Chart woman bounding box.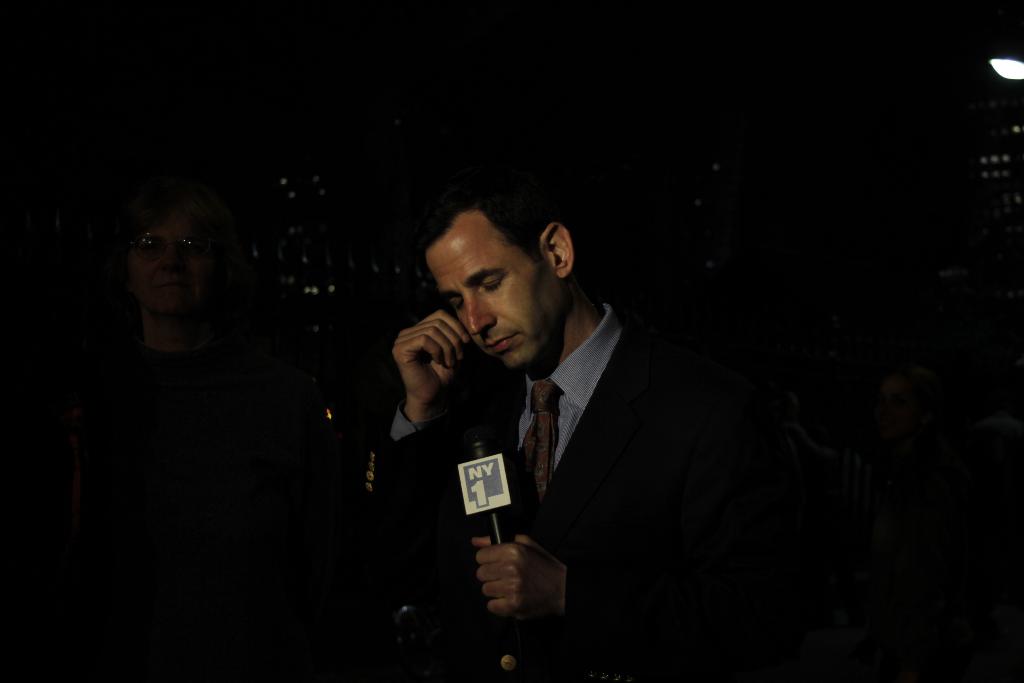
Charted: detection(85, 183, 291, 682).
